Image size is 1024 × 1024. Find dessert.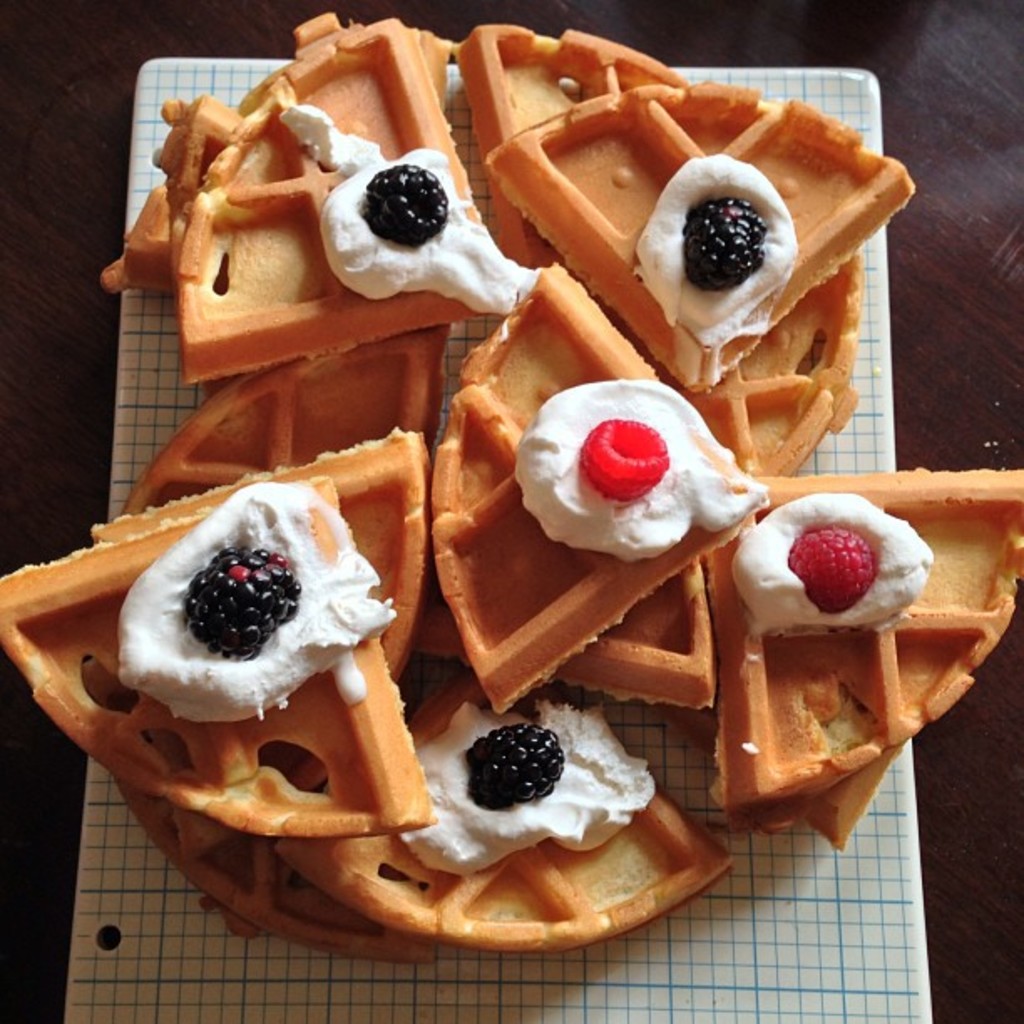
[x1=639, y1=134, x2=823, y2=348].
